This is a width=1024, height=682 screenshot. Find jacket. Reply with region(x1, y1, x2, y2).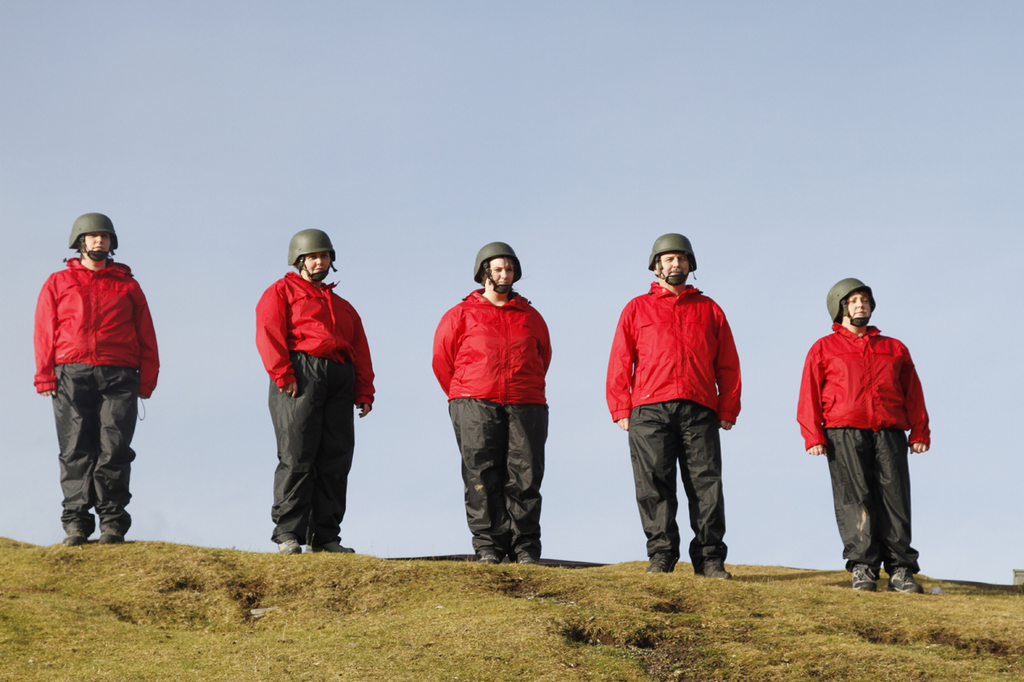
region(797, 292, 925, 488).
